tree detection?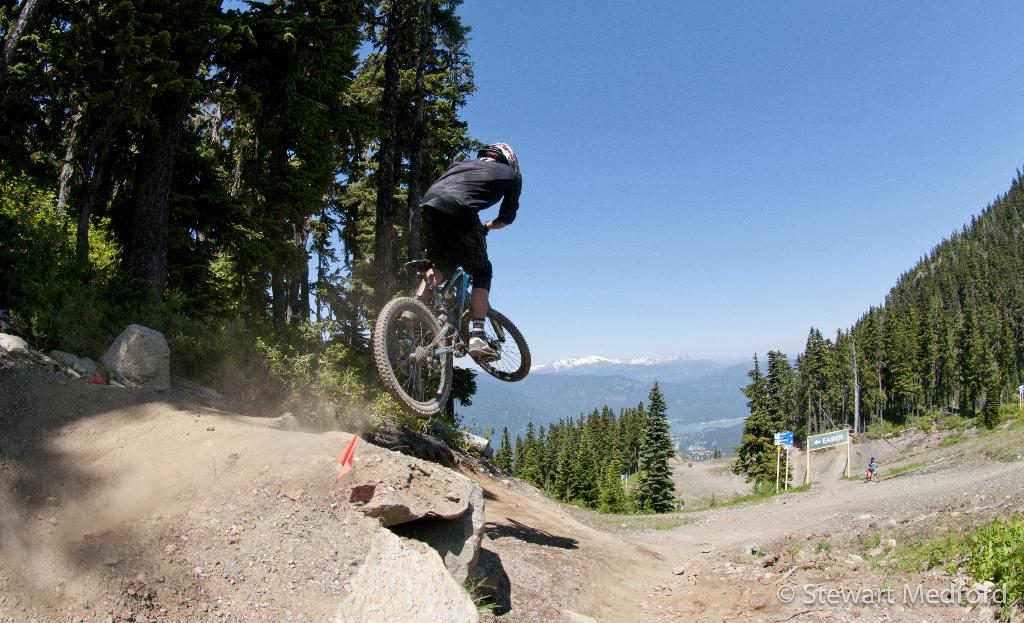
select_region(741, 348, 779, 484)
